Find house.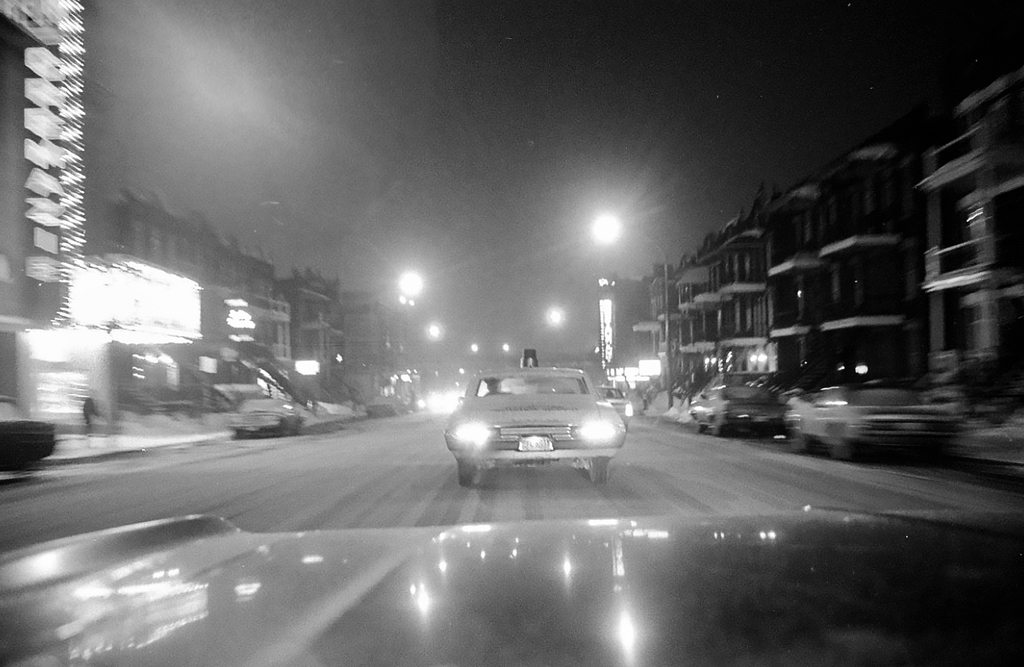
select_region(294, 265, 347, 397).
